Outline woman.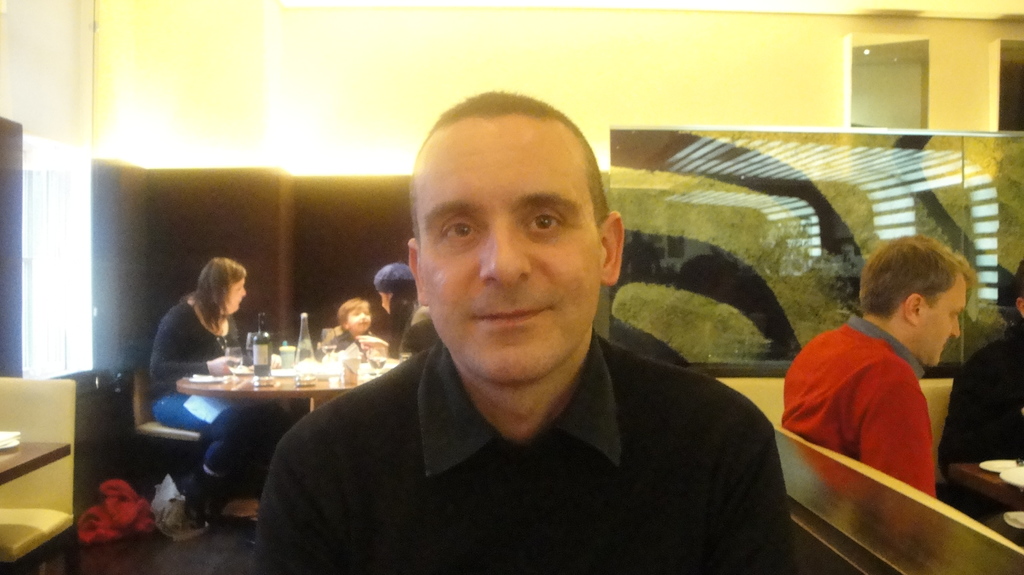
Outline: rect(146, 258, 244, 529).
